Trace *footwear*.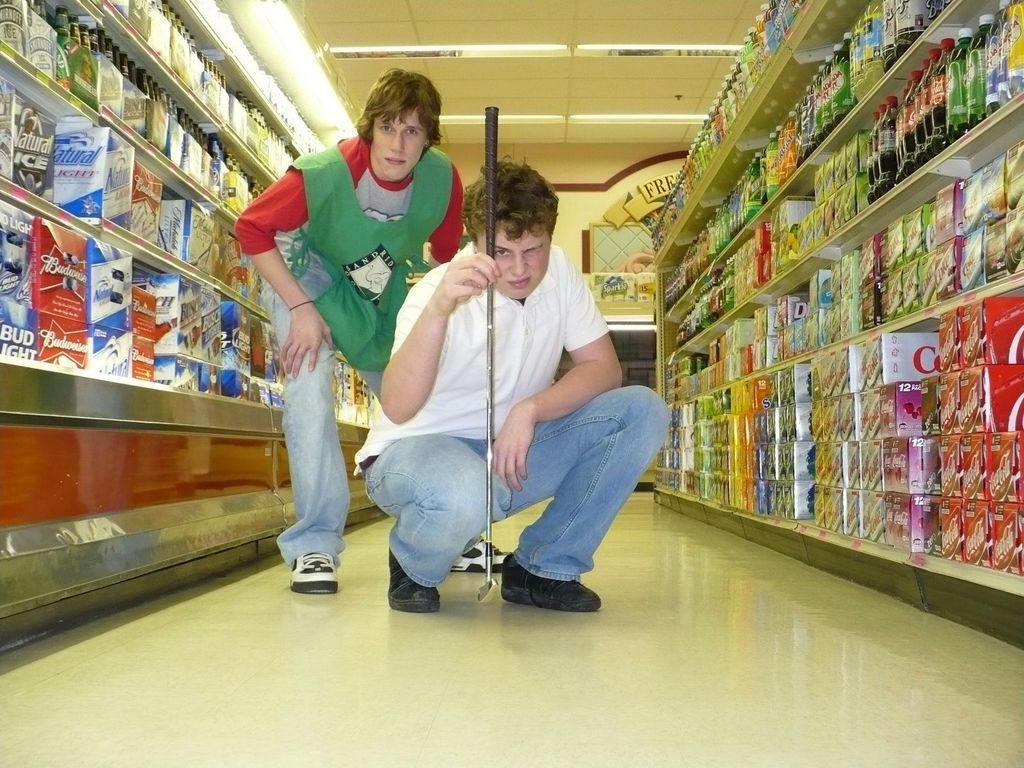
Traced to (x1=295, y1=549, x2=348, y2=593).
